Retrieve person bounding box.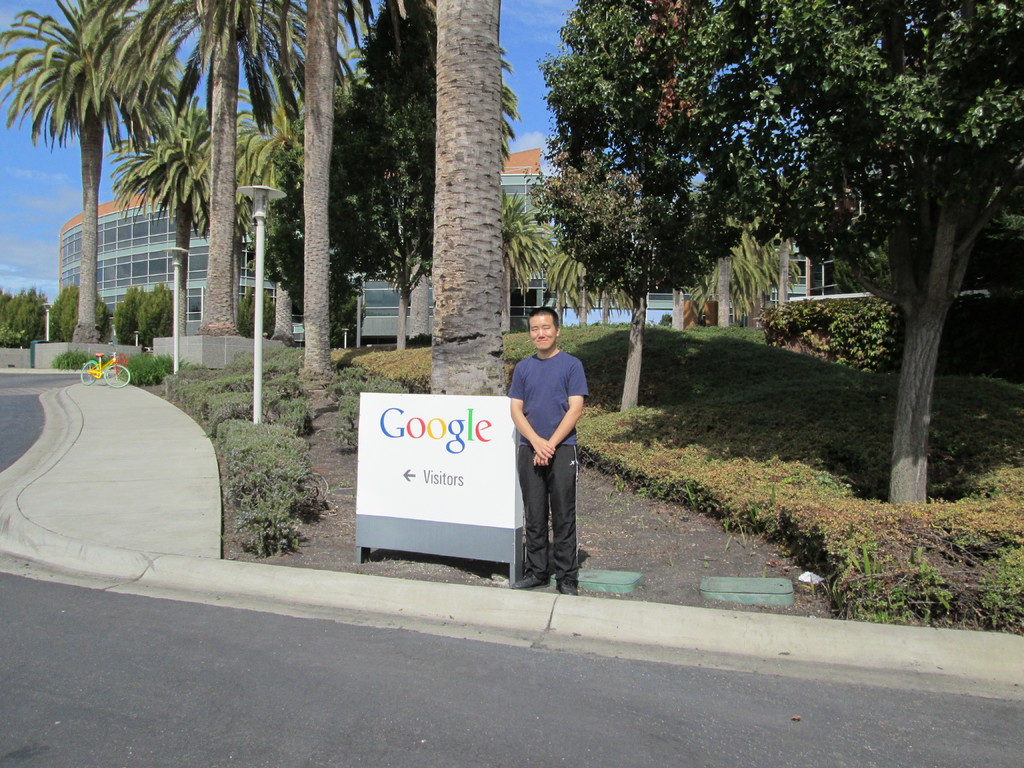
Bounding box: detection(506, 301, 591, 596).
